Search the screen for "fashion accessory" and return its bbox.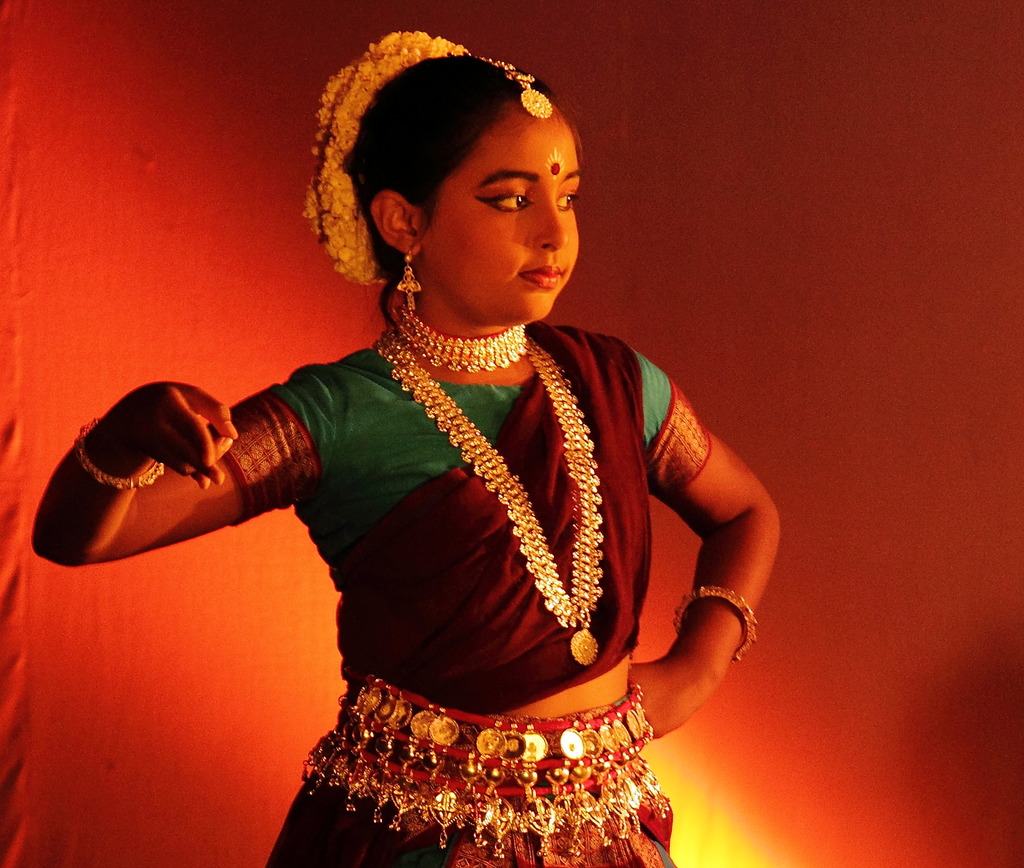
Found: (x1=371, y1=325, x2=605, y2=666).
